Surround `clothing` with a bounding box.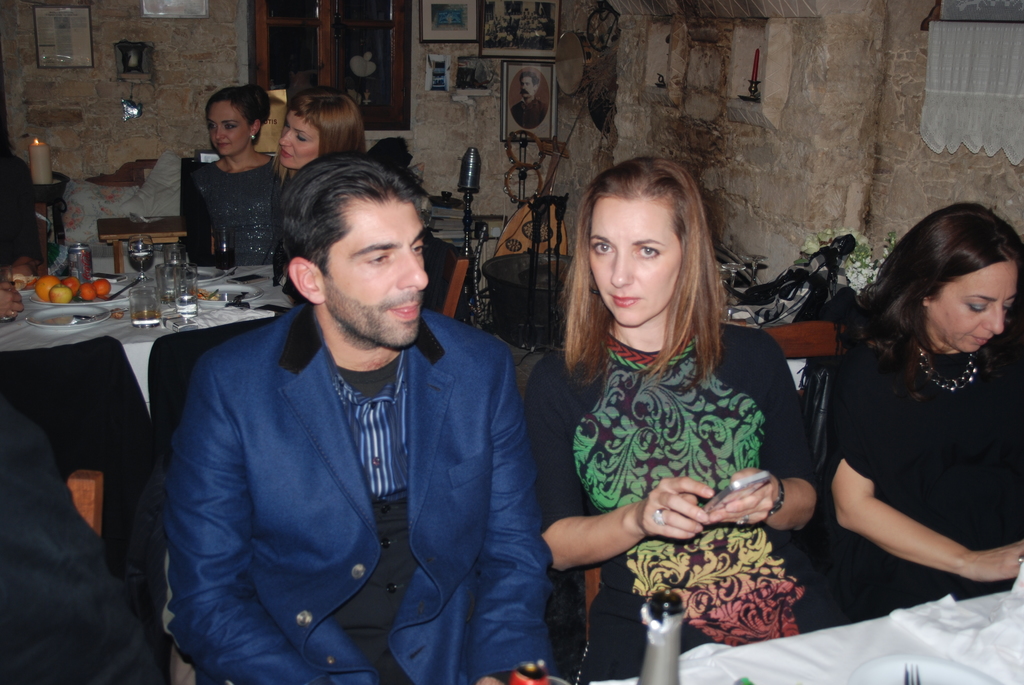
box=[509, 97, 547, 130].
